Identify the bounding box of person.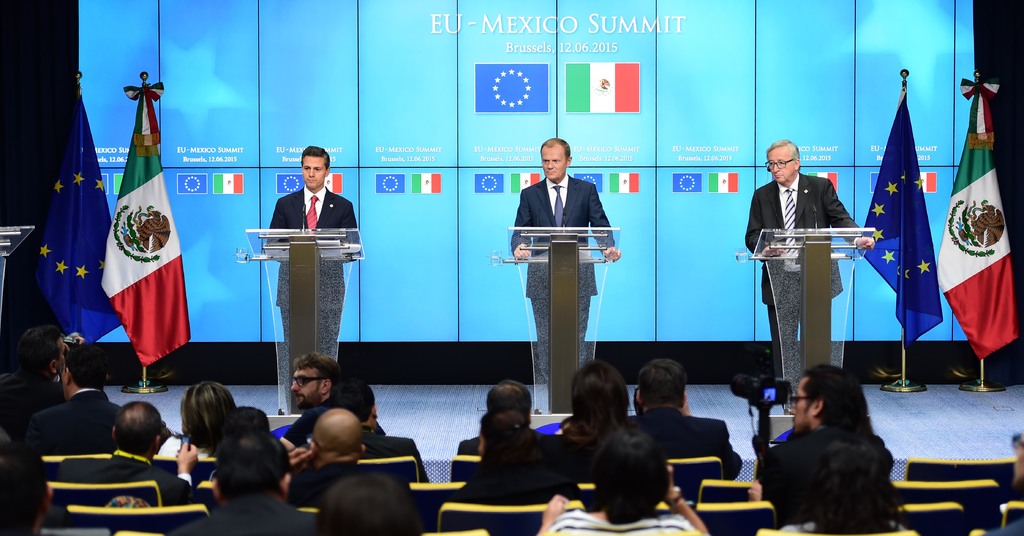
(509,136,621,410).
